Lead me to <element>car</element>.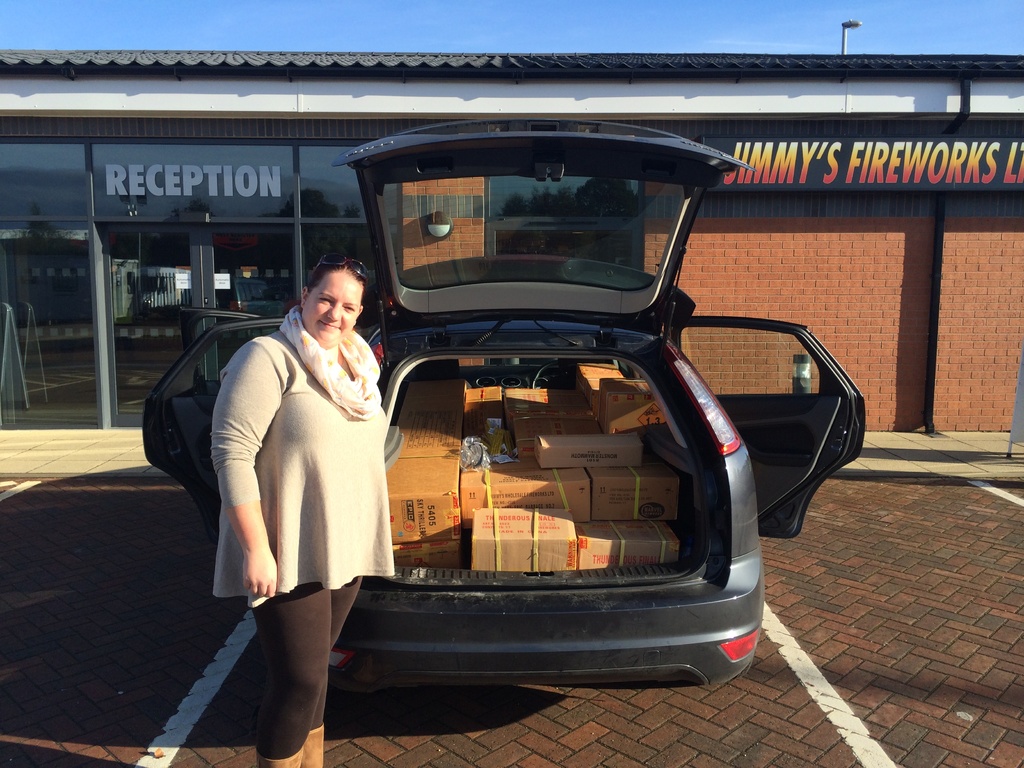
Lead to 141,120,866,688.
